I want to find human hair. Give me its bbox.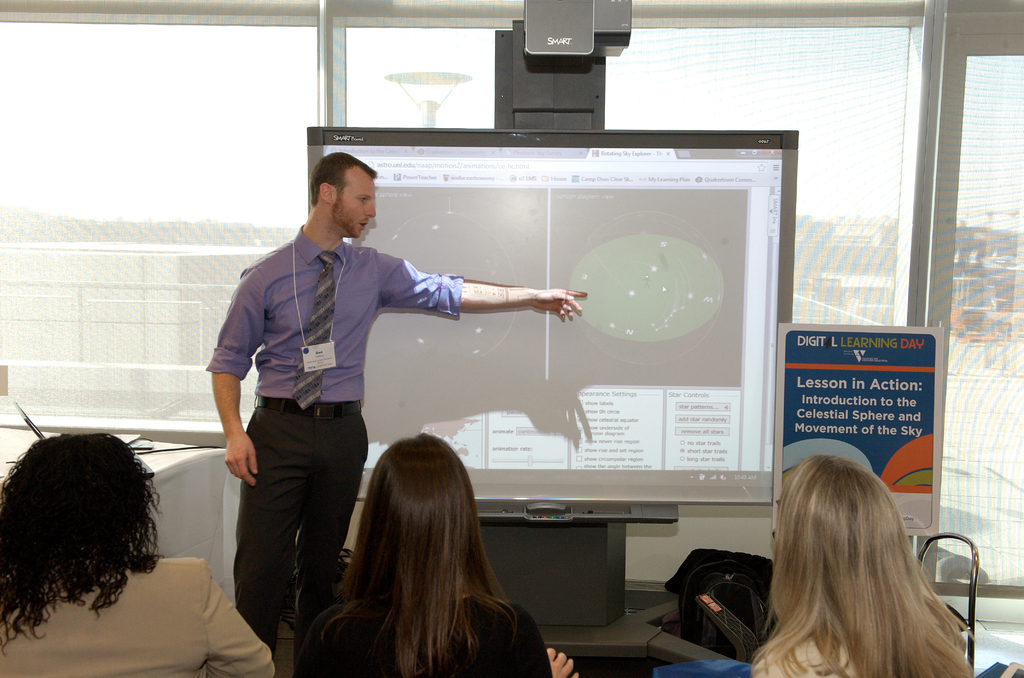
[745,450,982,677].
